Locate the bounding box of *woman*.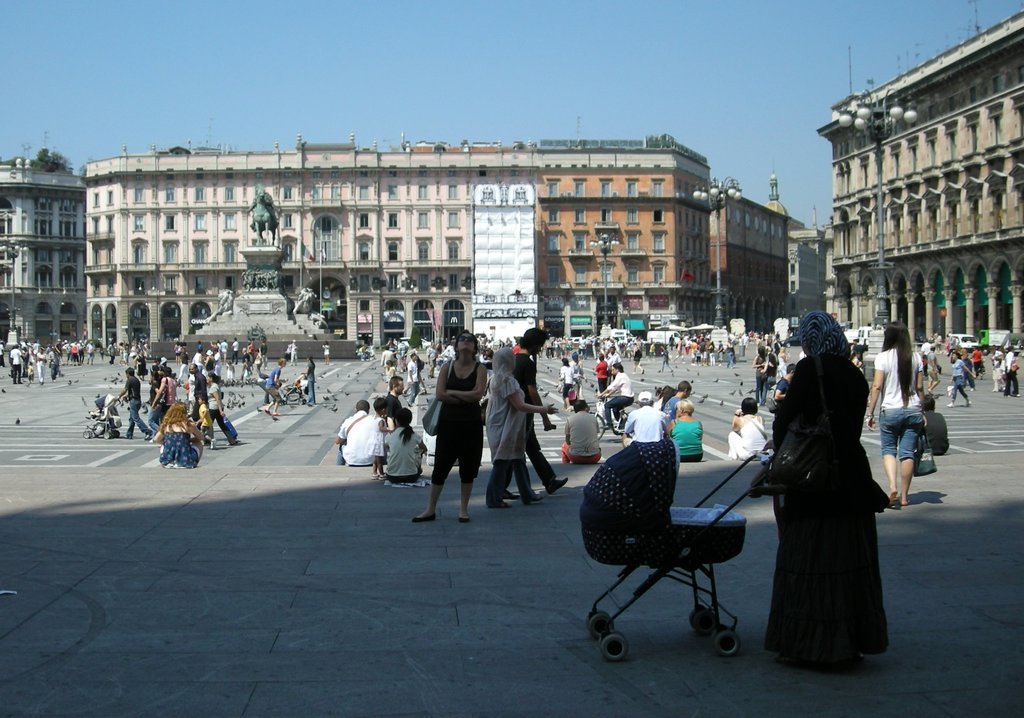
Bounding box: <box>382,406,428,489</box>.
